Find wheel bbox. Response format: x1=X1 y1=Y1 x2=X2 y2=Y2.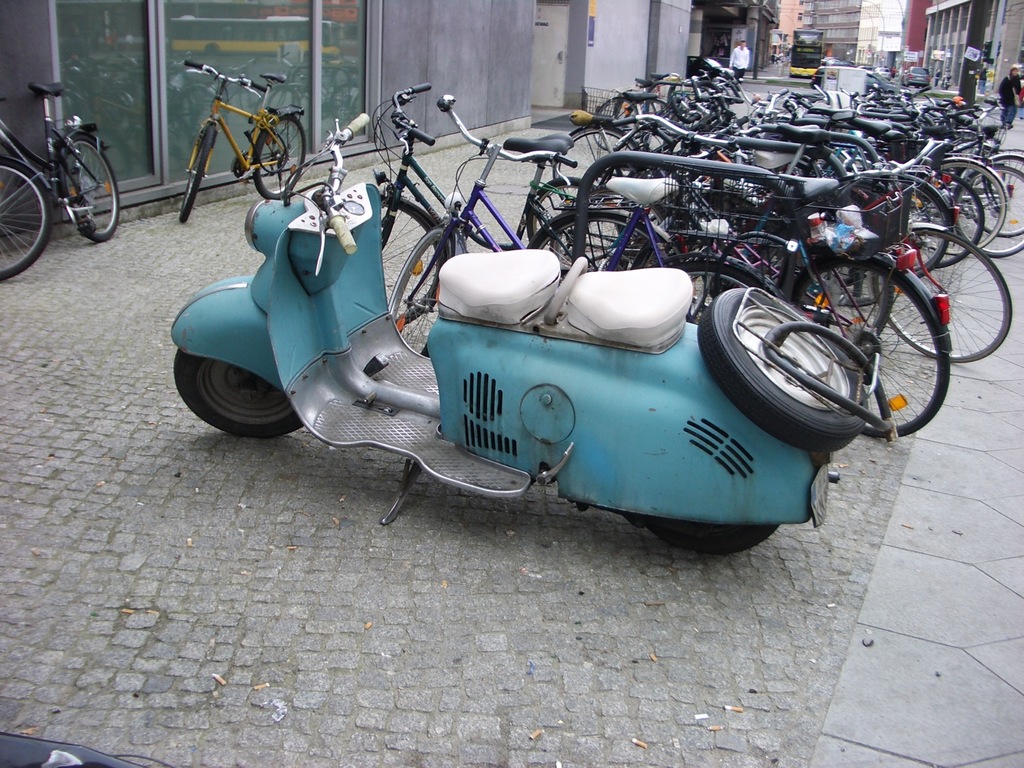
x1=0 y1=154 x2=54 y2=282.
